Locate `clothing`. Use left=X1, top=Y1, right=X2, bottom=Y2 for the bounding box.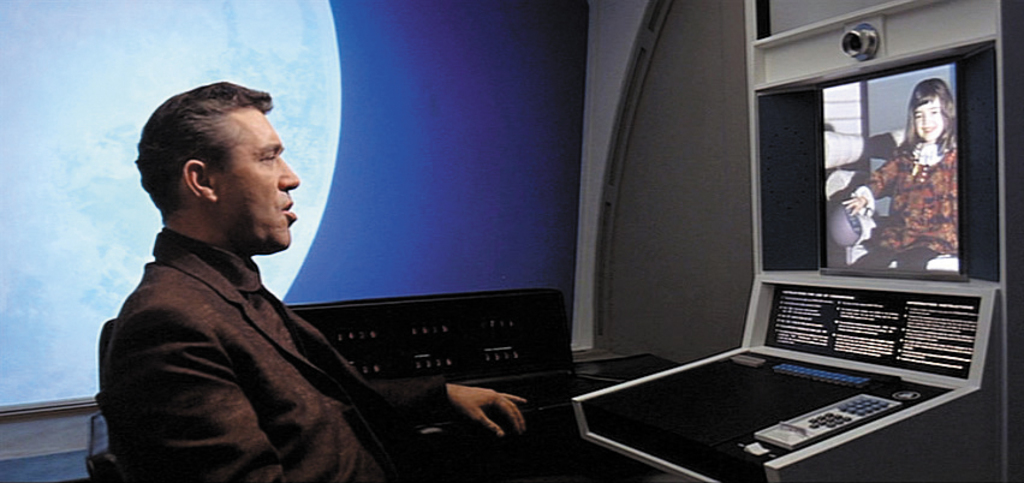
left=89, top=220, right=450, bottom=482.
